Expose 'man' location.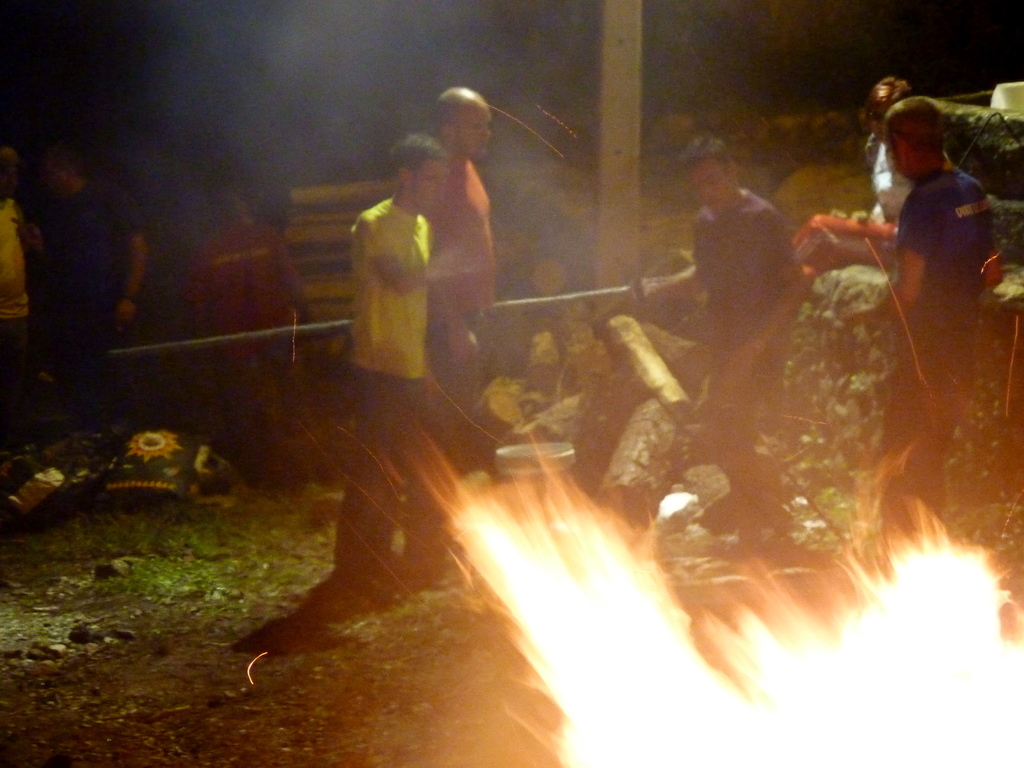
Exposed at 8 141 150 452.
